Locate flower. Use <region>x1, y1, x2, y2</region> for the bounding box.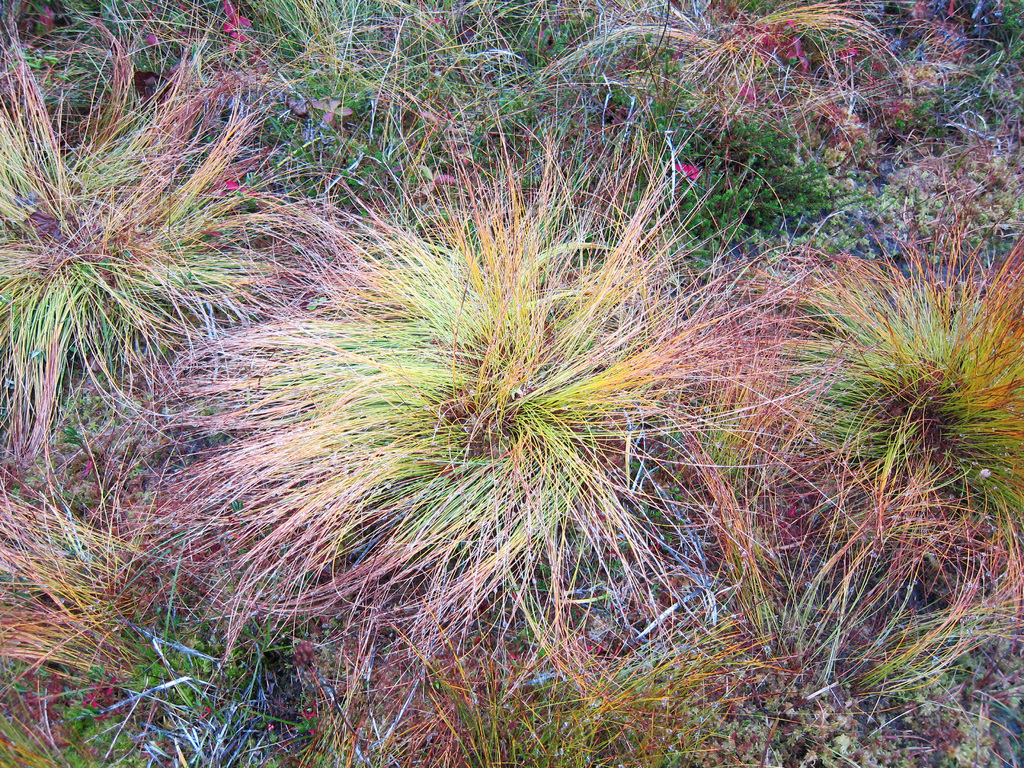
<region>676, 166, 695, 178</region>.
